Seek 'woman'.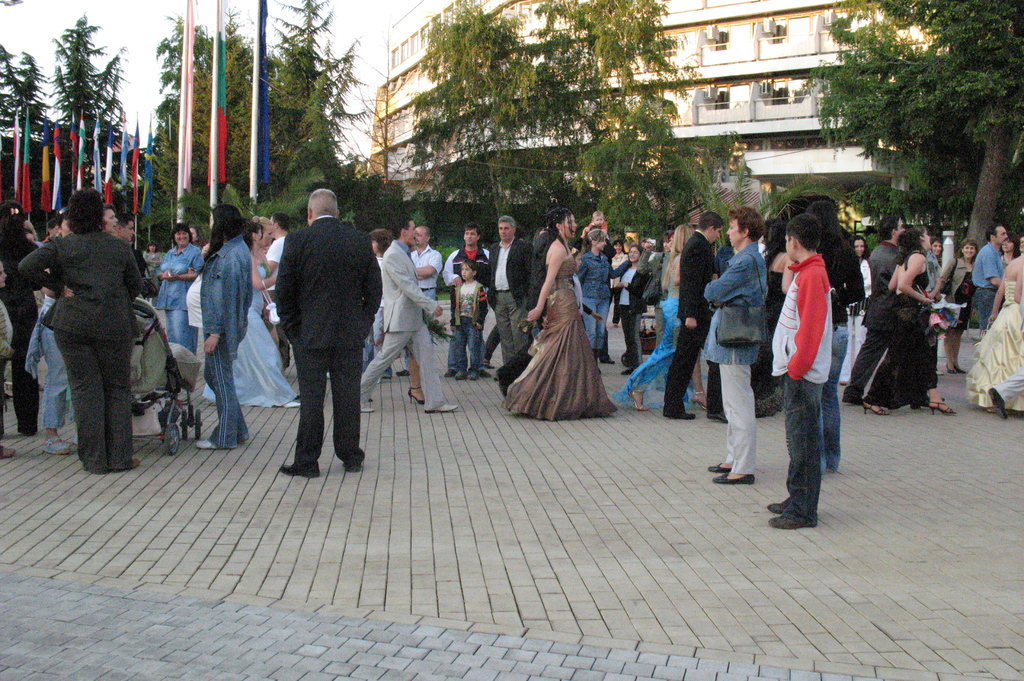
bbox=(614, 244, 649, 377).
